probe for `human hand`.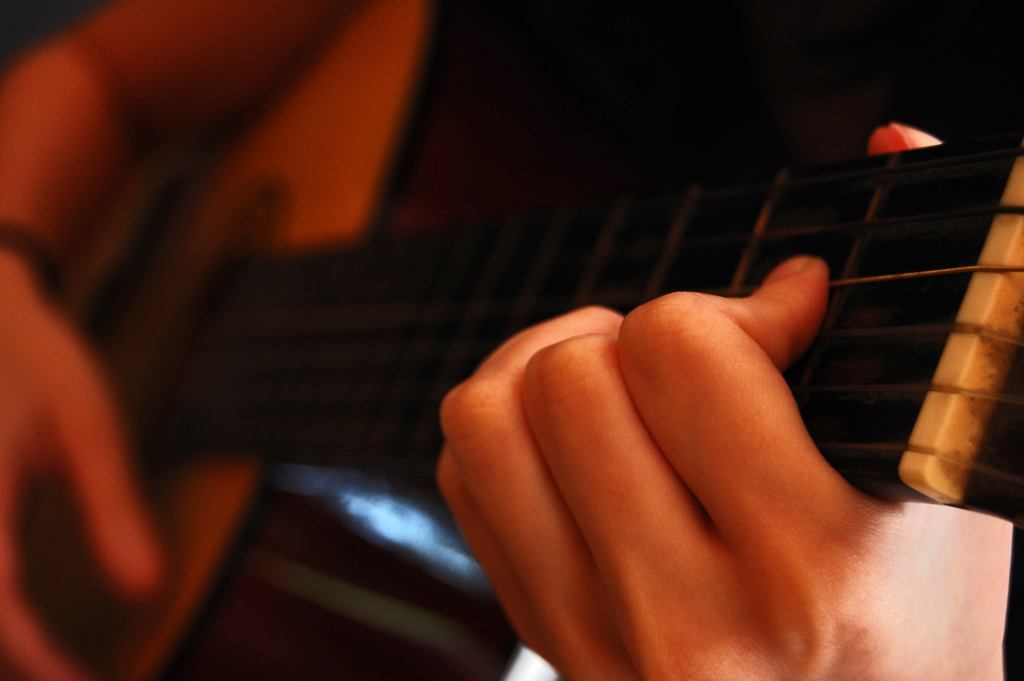
Probe result: 0,236,172,680.
